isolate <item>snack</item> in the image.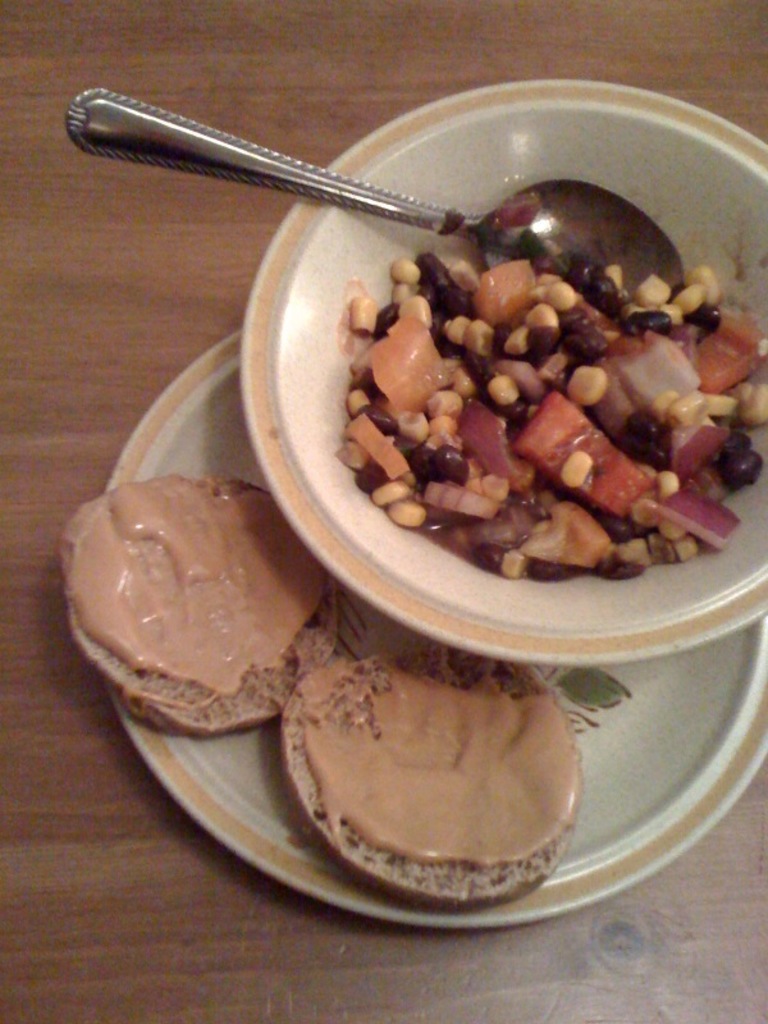
Isolated region: bbox=[279, 652, 616, 900].
